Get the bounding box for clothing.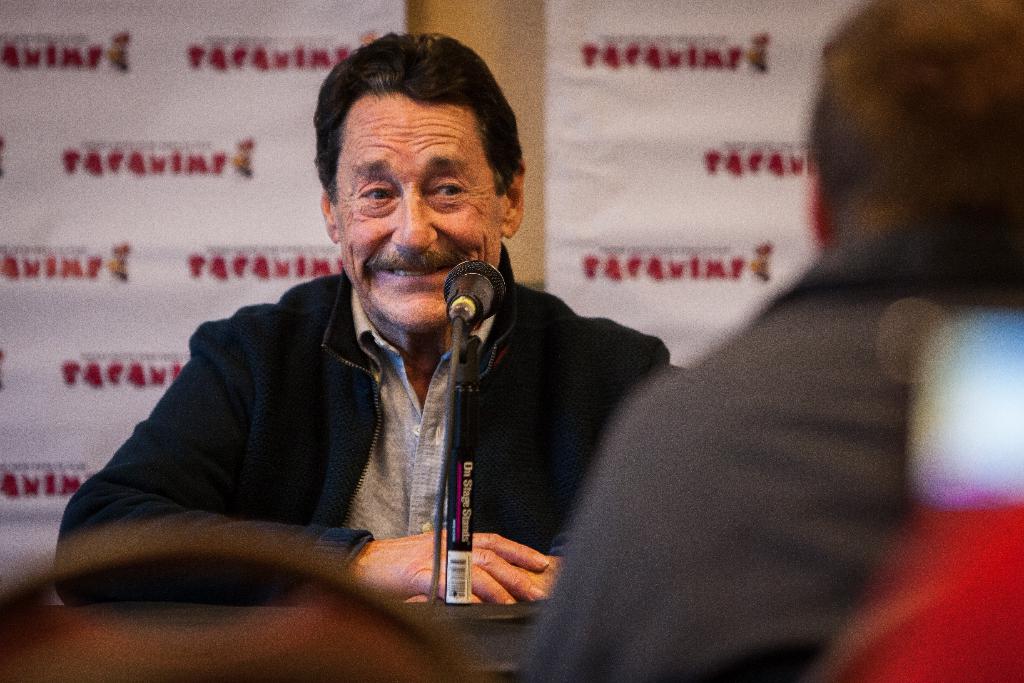
533,210,1023,682.
